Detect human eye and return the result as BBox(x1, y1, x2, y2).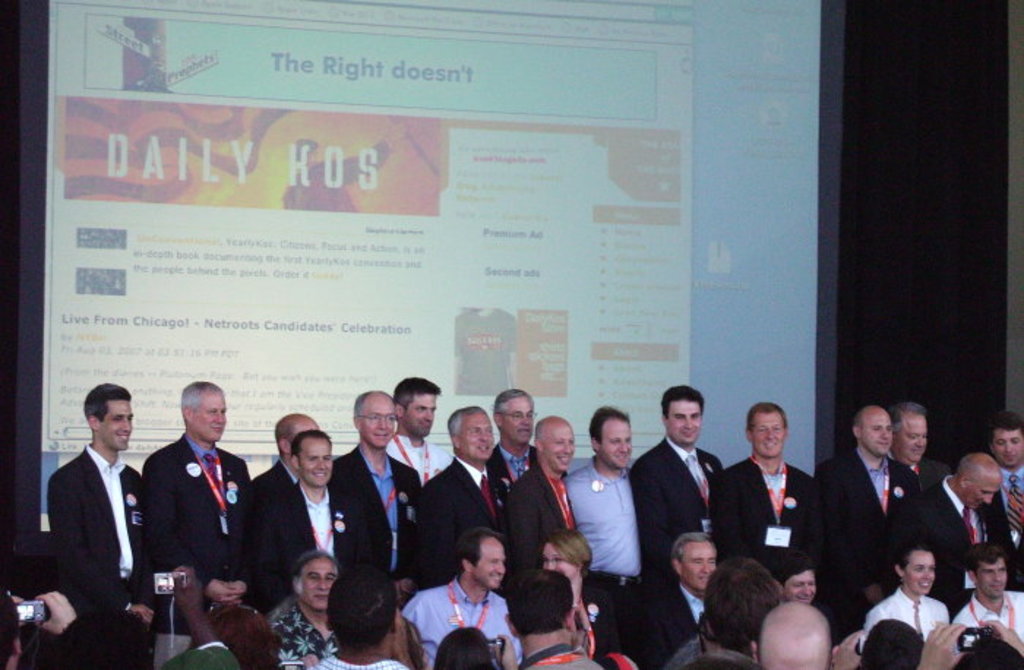
BBox(983, 569, 993, 575).
